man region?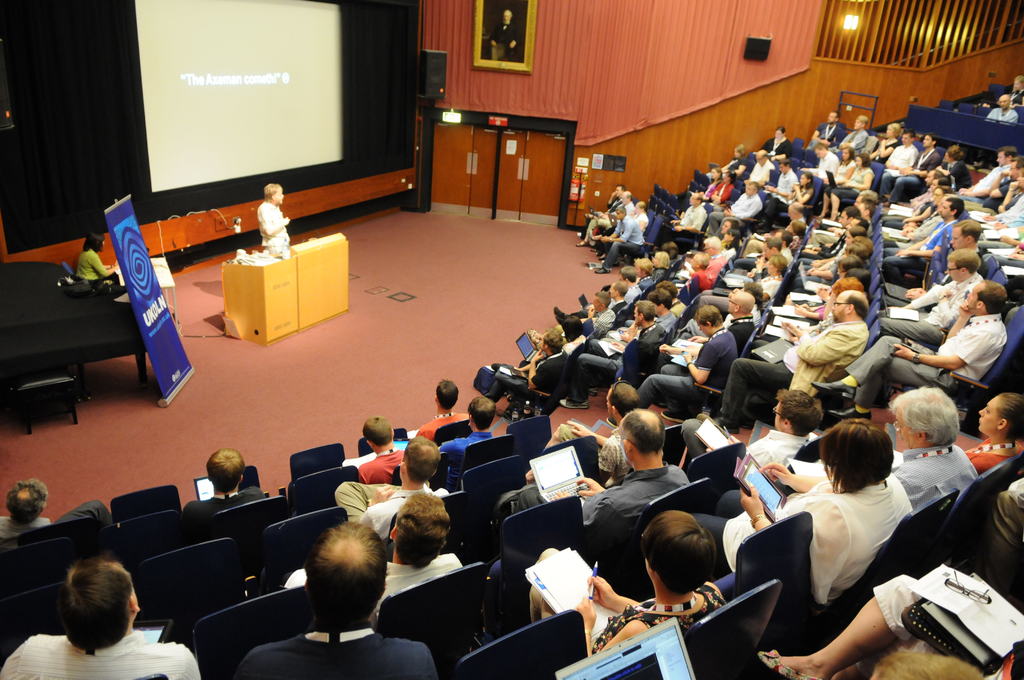
box(0, 549, 204, 679)
